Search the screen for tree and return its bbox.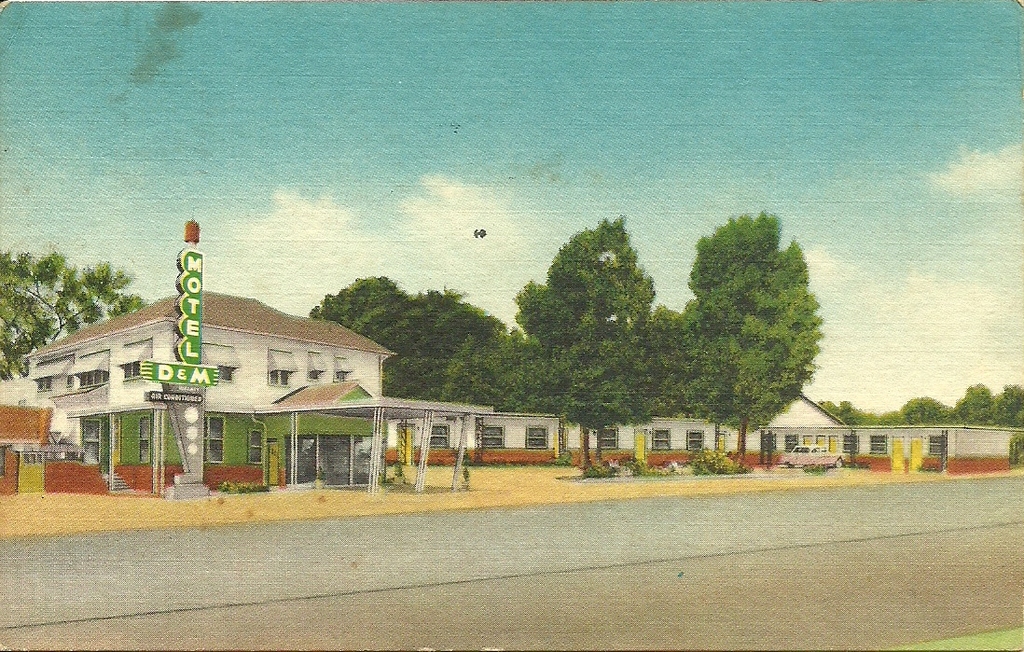
Found: [506,207,657,482].
